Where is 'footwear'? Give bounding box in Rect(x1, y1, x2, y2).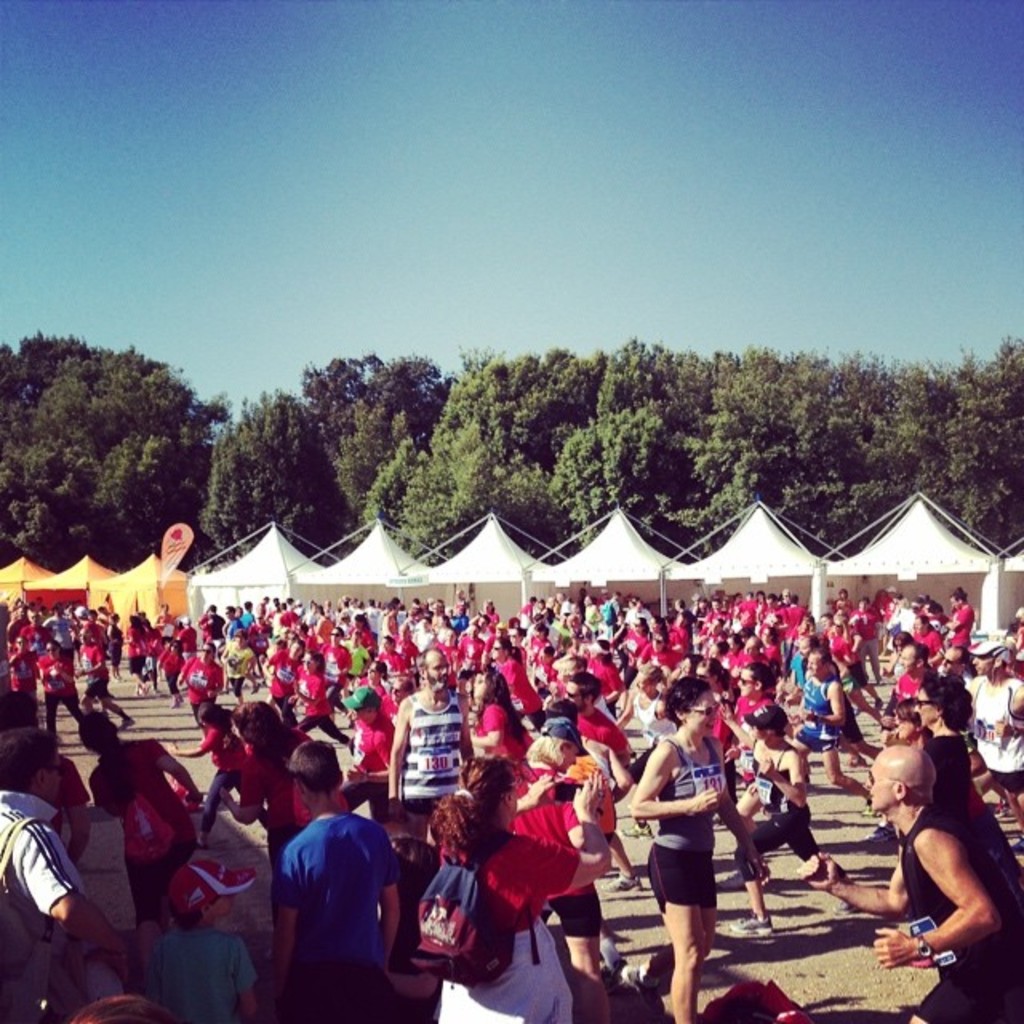
Rect(619, 821, 648, 838).
